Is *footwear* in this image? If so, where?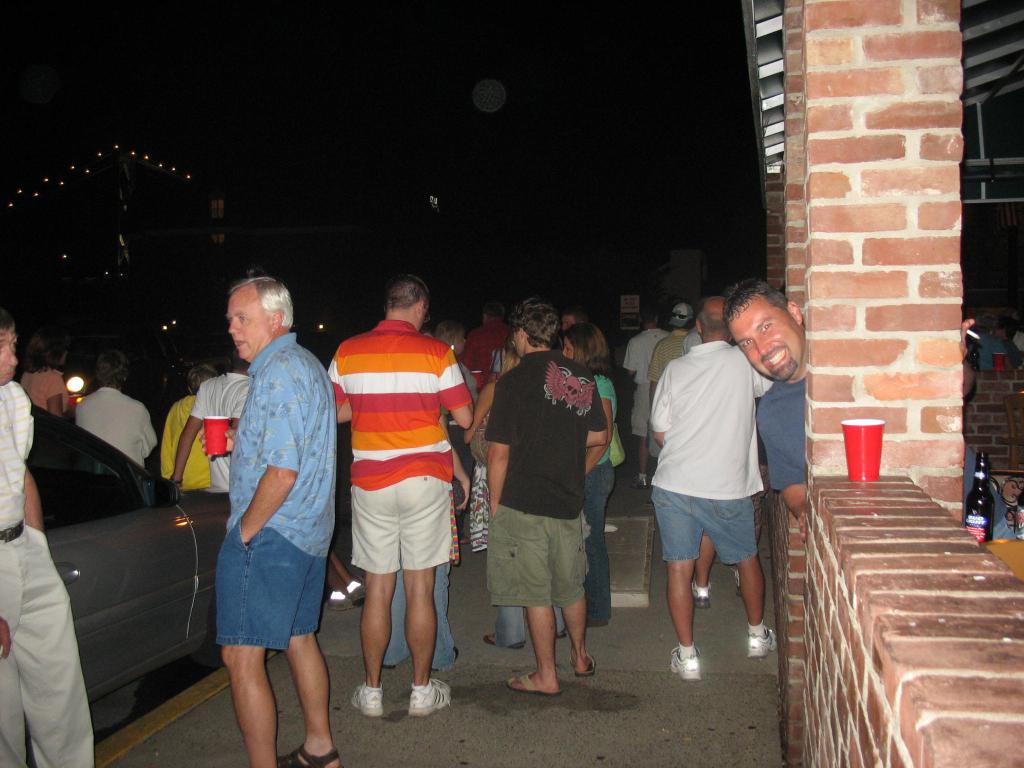
Yes, at <bbox>630, 472, 650, 492</bbox>.
